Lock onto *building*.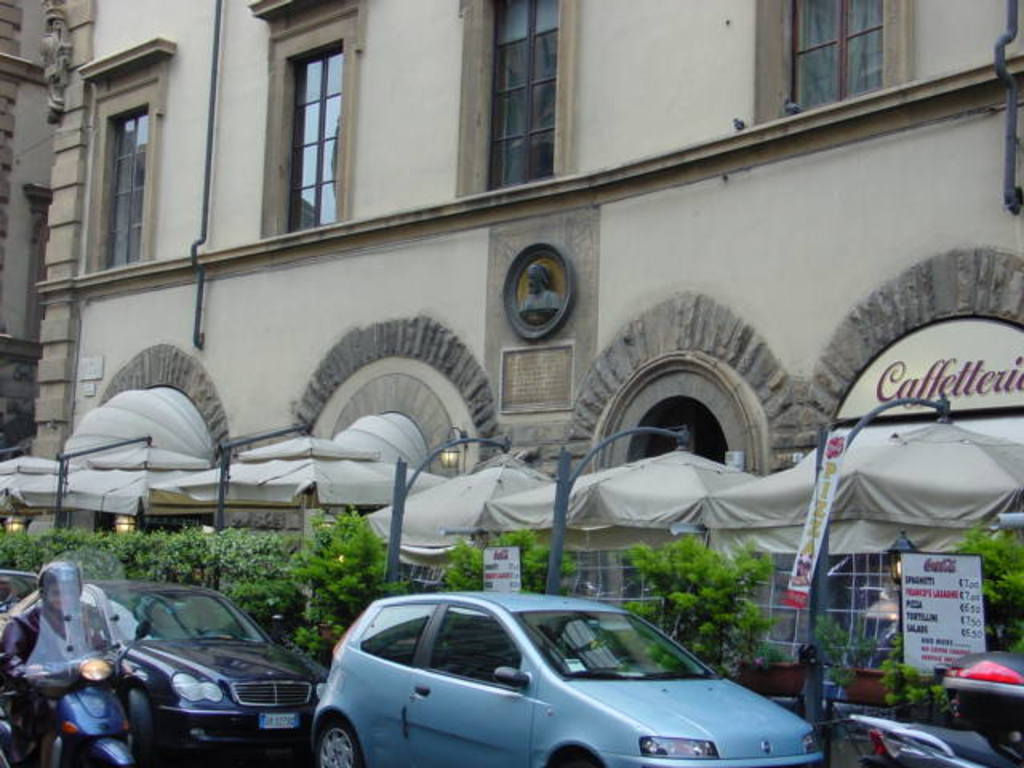
Locked: region(0, 0, 59, 462).
